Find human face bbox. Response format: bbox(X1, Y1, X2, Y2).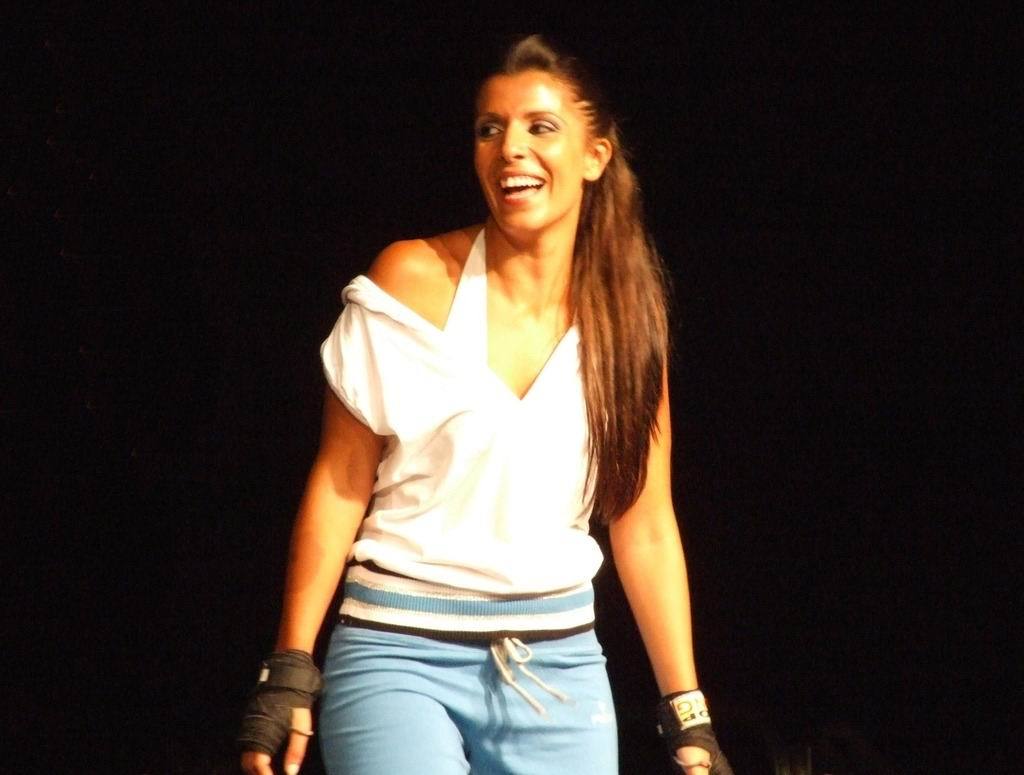
bbox(474, 70, 584, 230).
